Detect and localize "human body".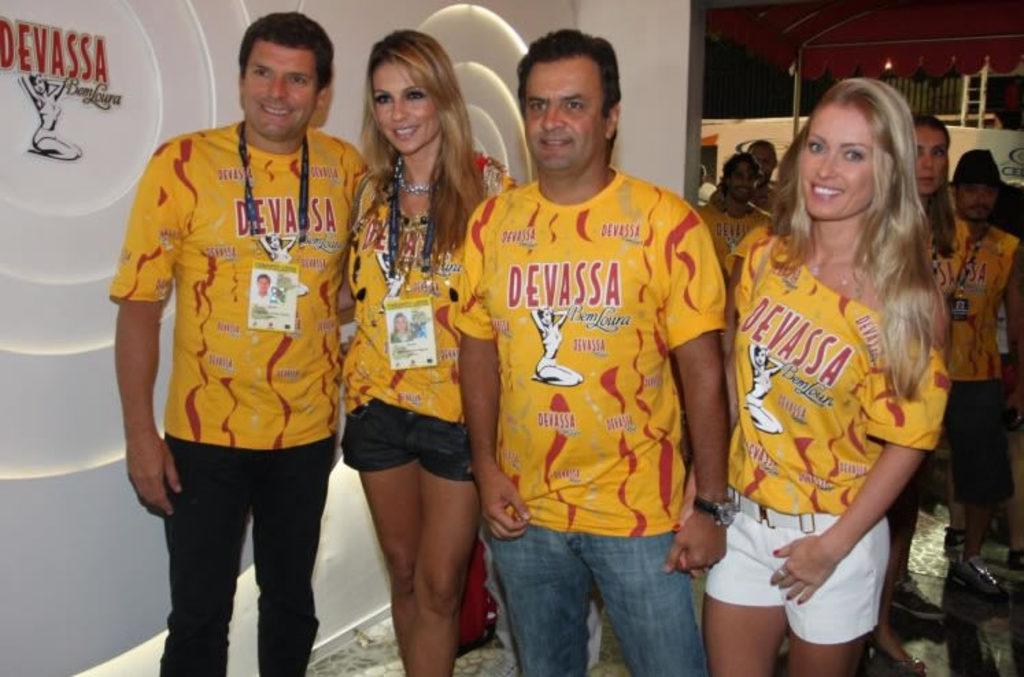
Localized at 110:121:376:676.
